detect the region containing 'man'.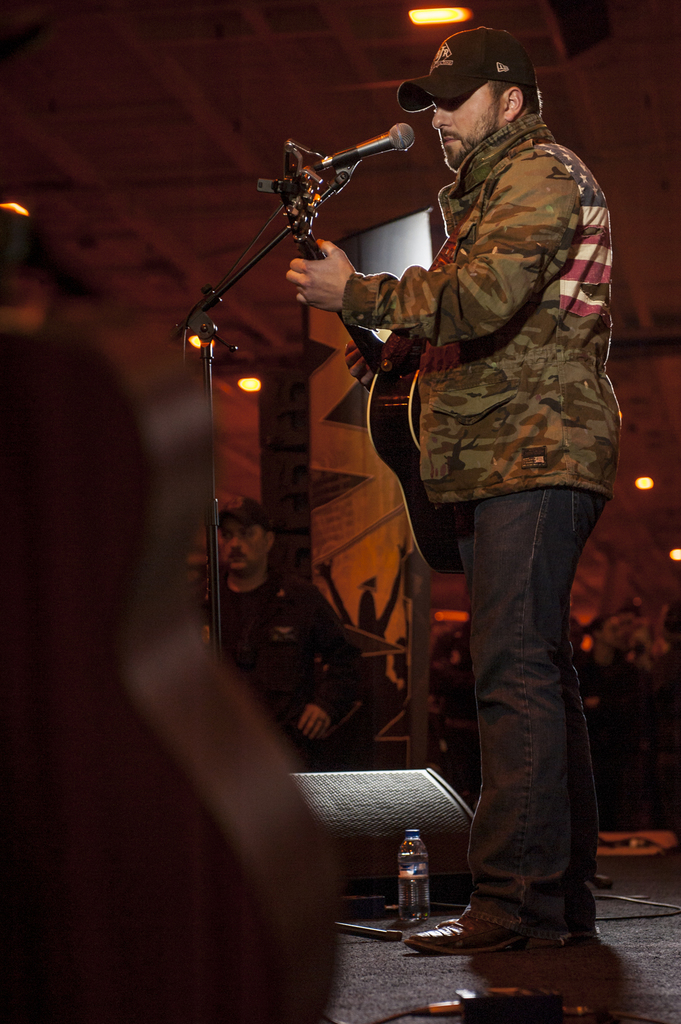
x1=218 y1=489 x2=365 y2=748.
